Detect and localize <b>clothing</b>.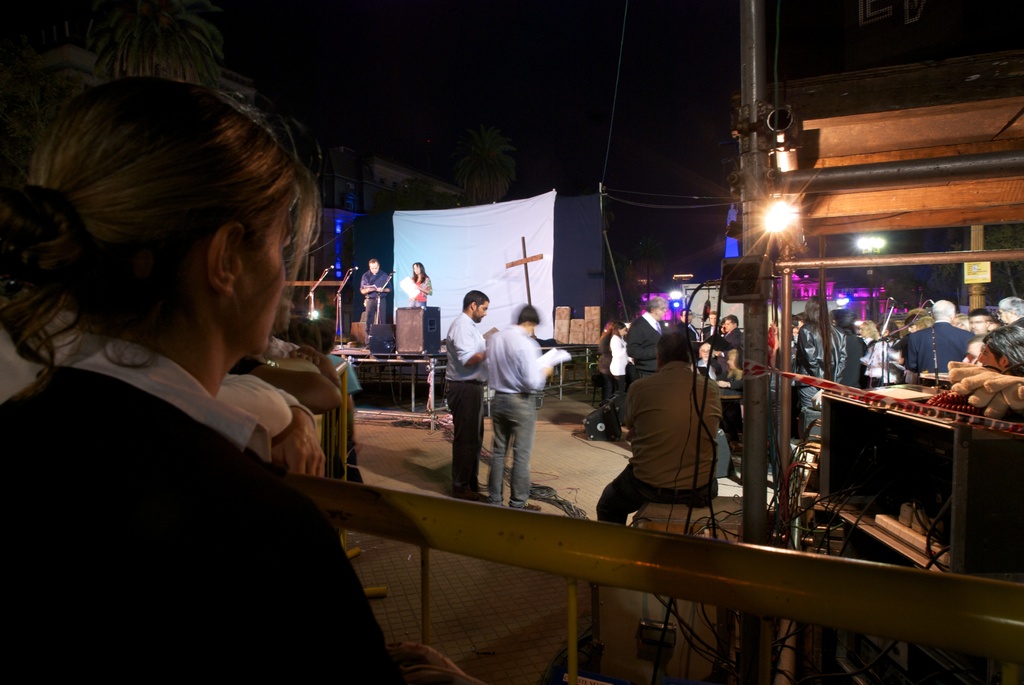
Localized at 598 363 722 528.
